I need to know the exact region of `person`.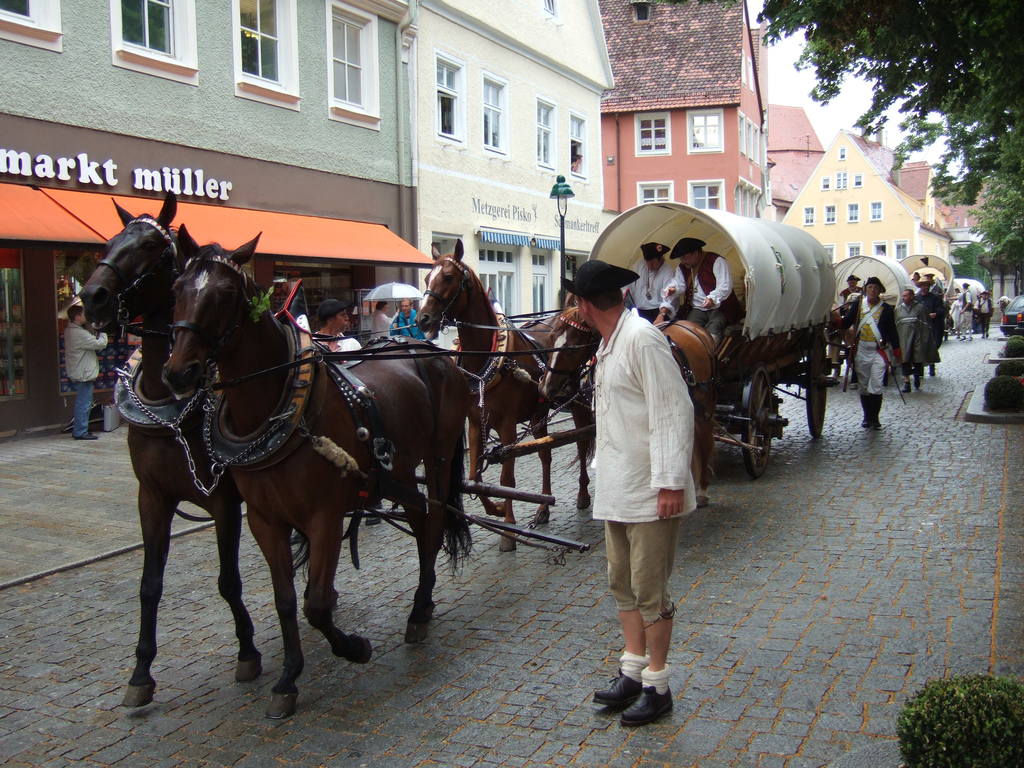
Region: box=[58, 304, 113, 436].
